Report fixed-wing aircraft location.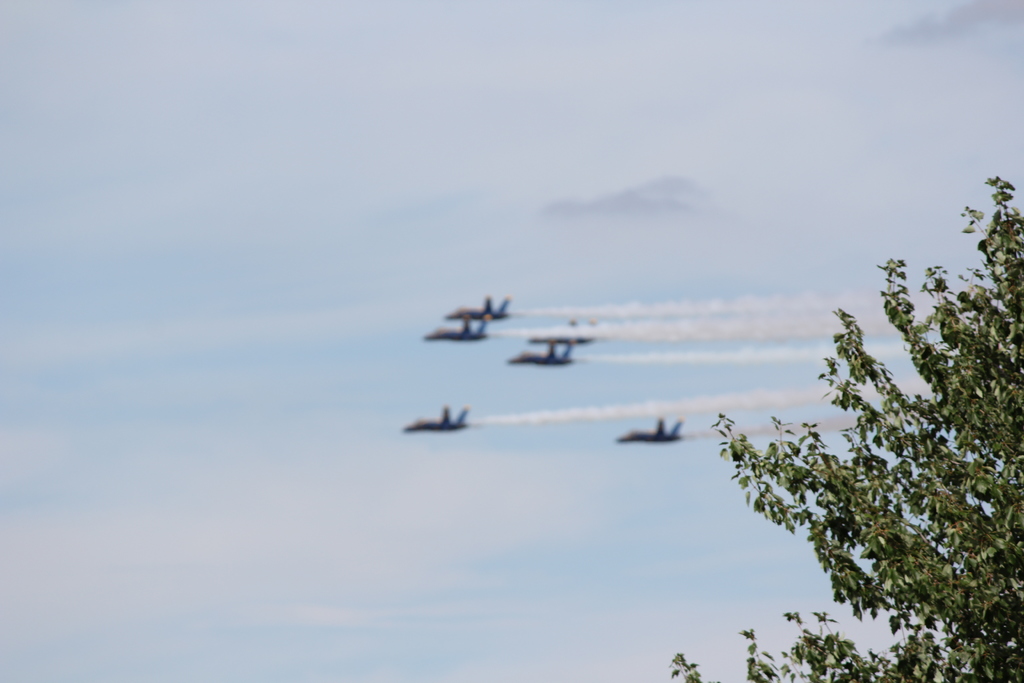
Report: 399, 401, 474, 432.
